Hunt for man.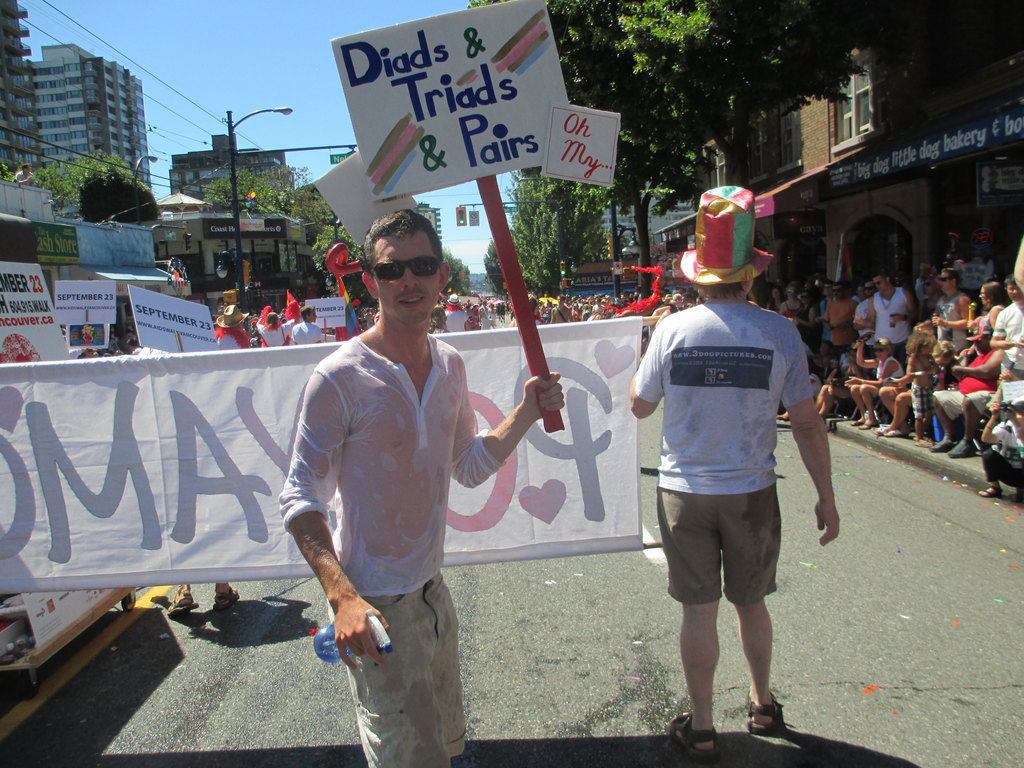
Hunted down at {"left": 436, "top": 294, "right": 473, "bottom": 337}.
